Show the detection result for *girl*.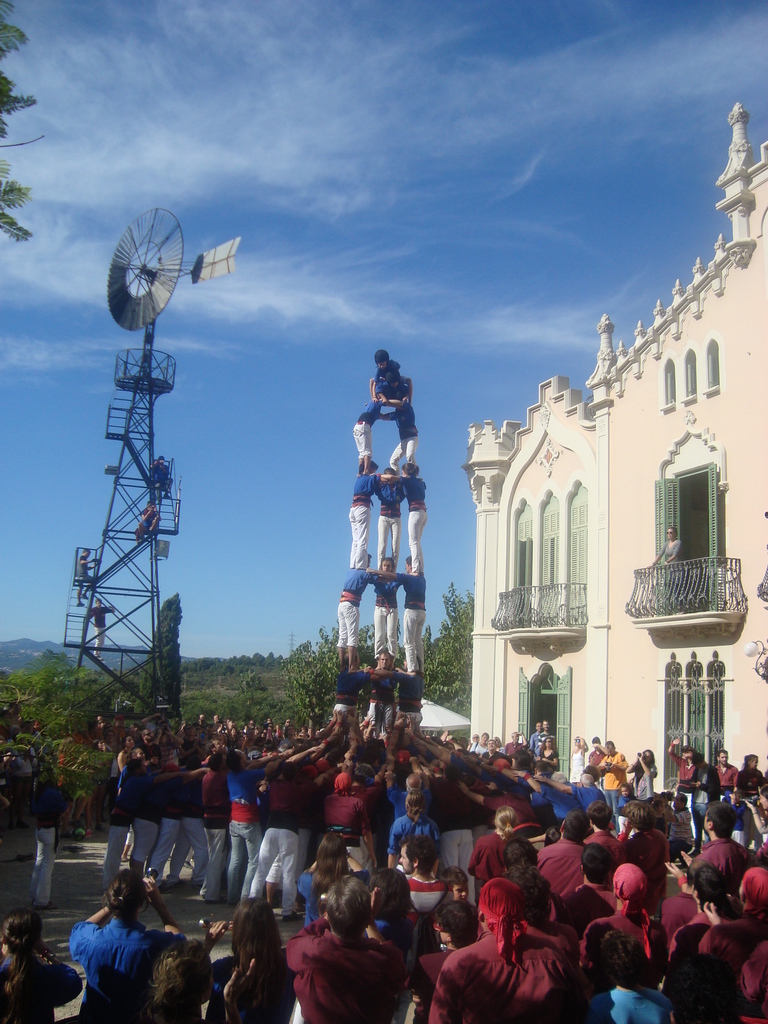
locate(378, 469, 406, 569).
